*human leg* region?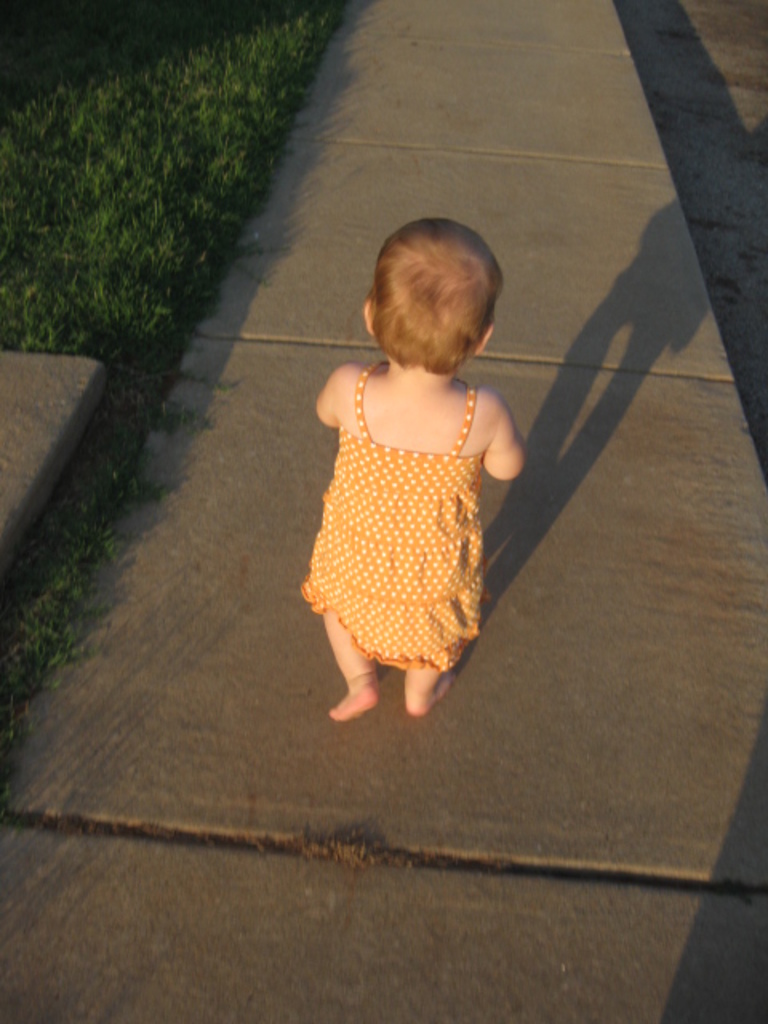
398 586 456 720
